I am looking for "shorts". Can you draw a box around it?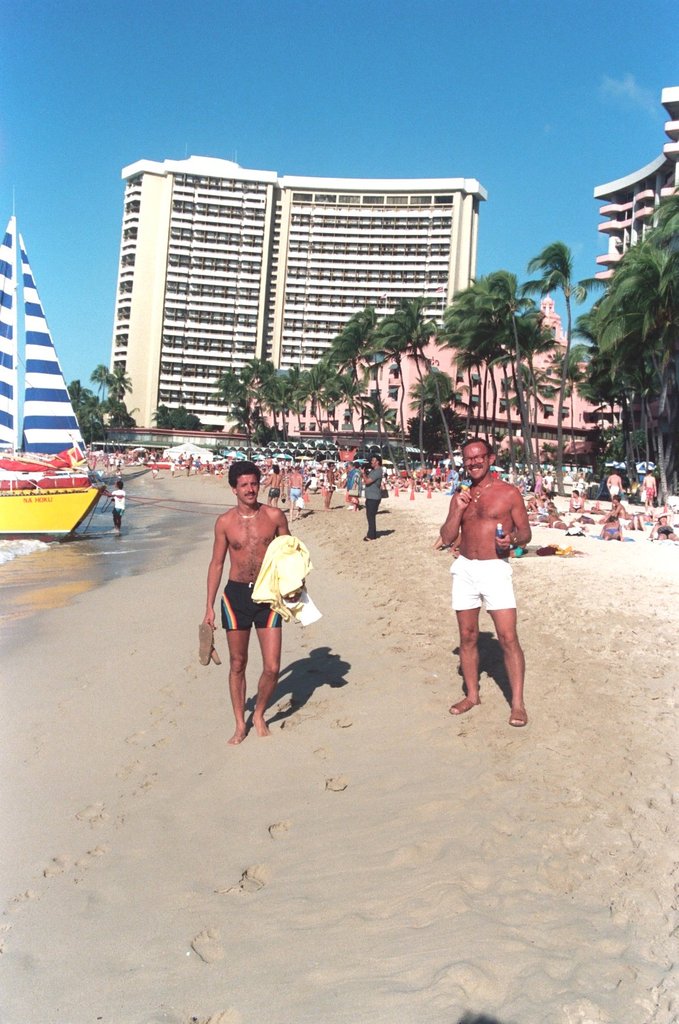
Sure, the bounding box is locate(267, 489, 279, 501).
